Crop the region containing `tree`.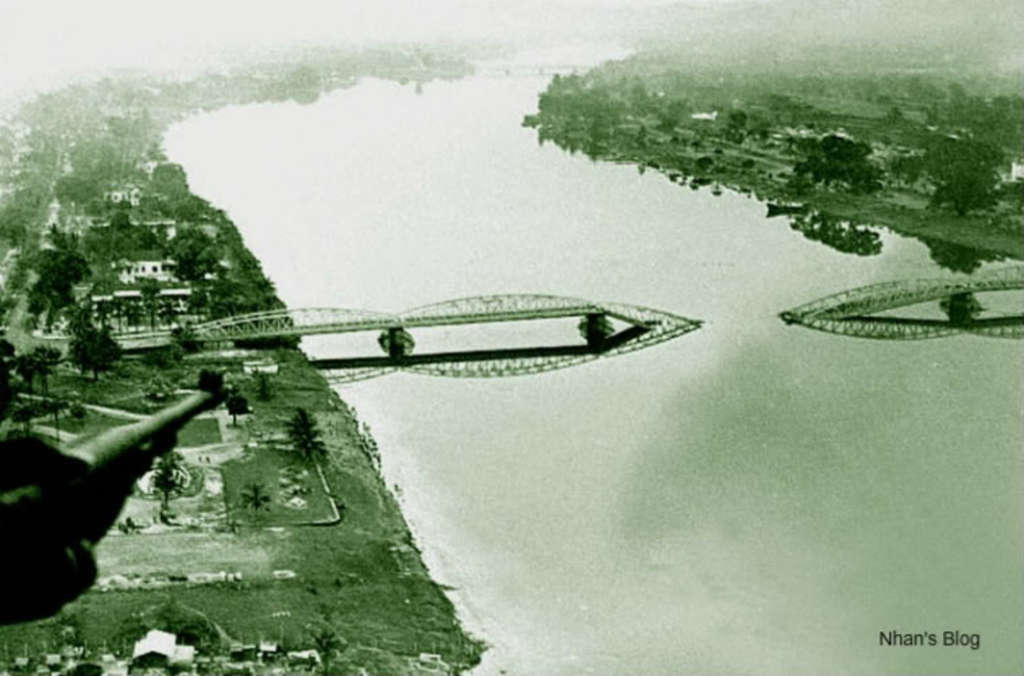
Crop region: 286,410,328,463.
